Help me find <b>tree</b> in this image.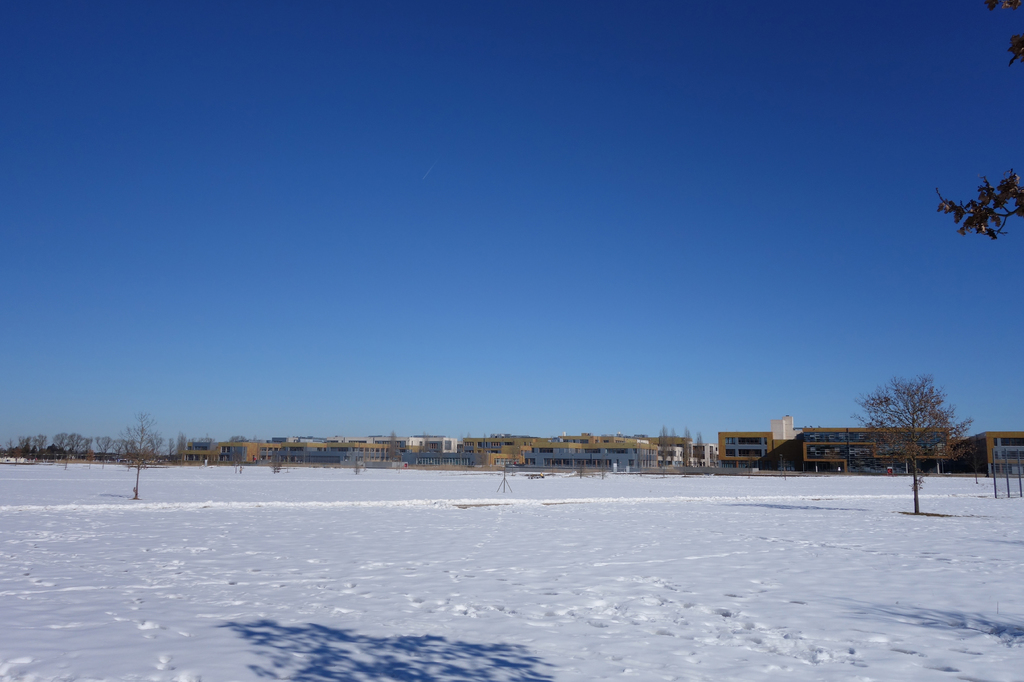
Found it: (669, 428, 678, 464).
